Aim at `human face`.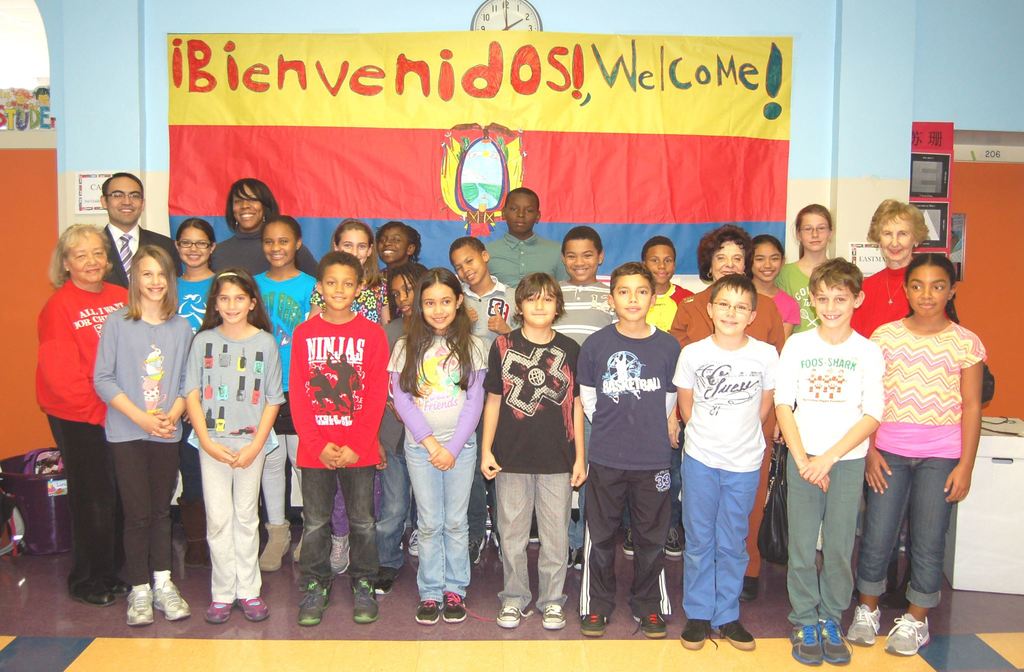
Aimed at 611/274/653/320.
